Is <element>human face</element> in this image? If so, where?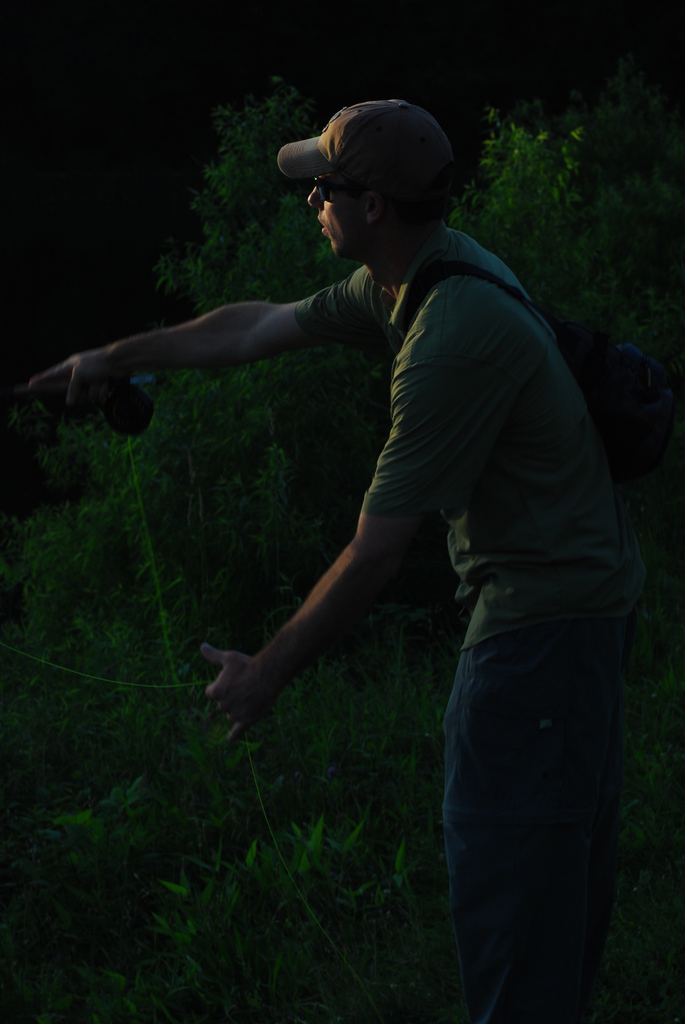
Yes, at bbox=(301, 174, 368, 259).
